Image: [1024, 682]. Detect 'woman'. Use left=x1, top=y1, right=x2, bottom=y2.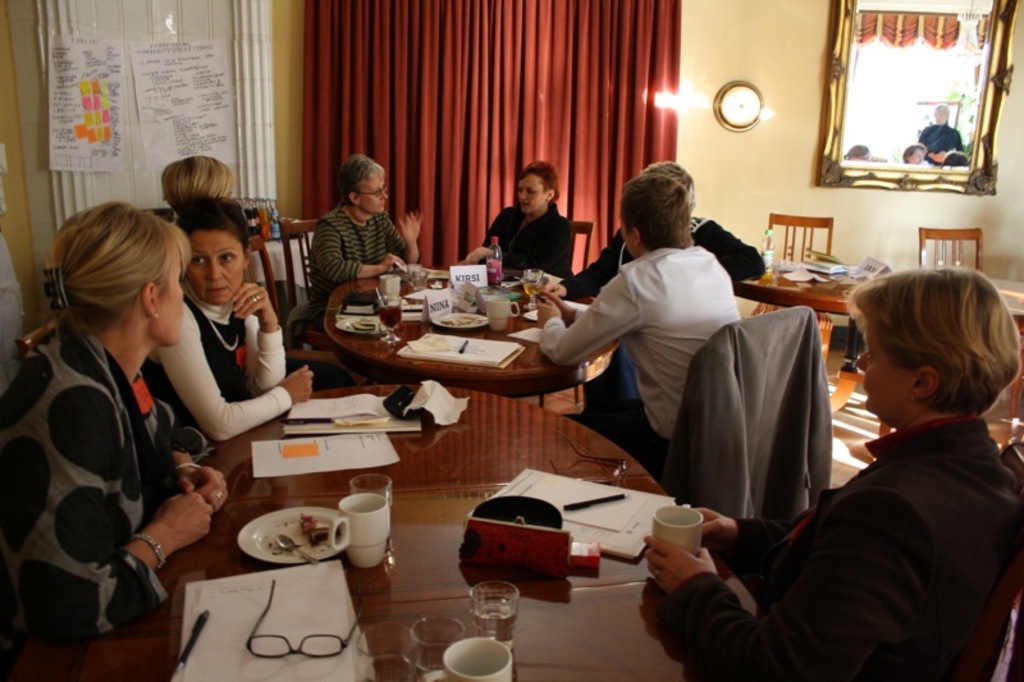
left=919, top=107, right=964, bottom=168.
